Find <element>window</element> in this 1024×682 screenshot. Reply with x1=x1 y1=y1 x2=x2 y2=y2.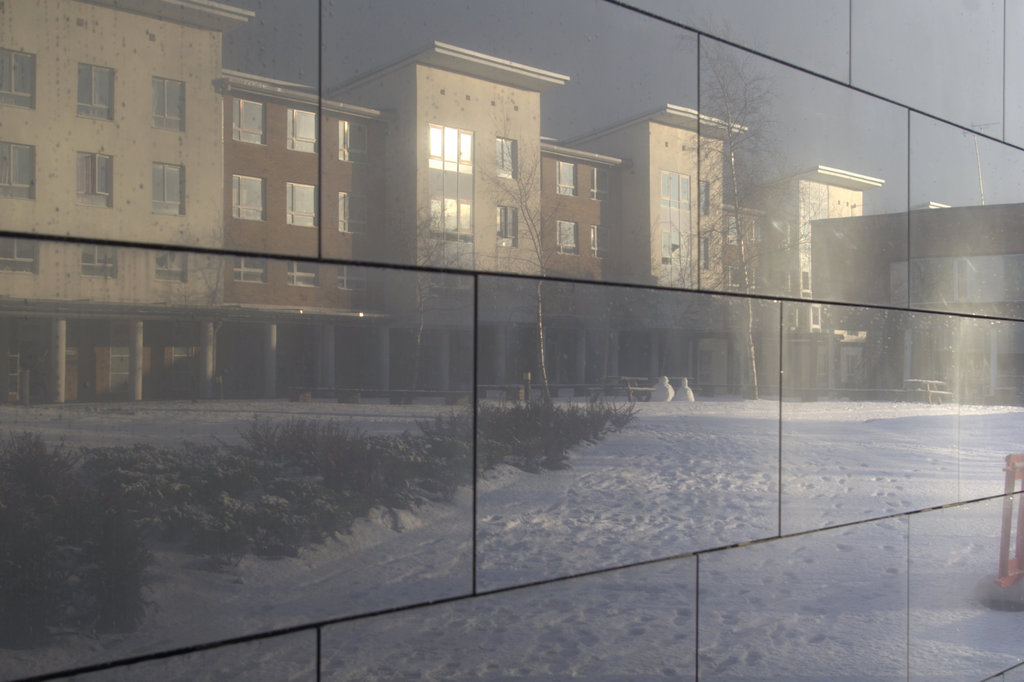
x1=588 y1=169 x2=611 y2=202.
